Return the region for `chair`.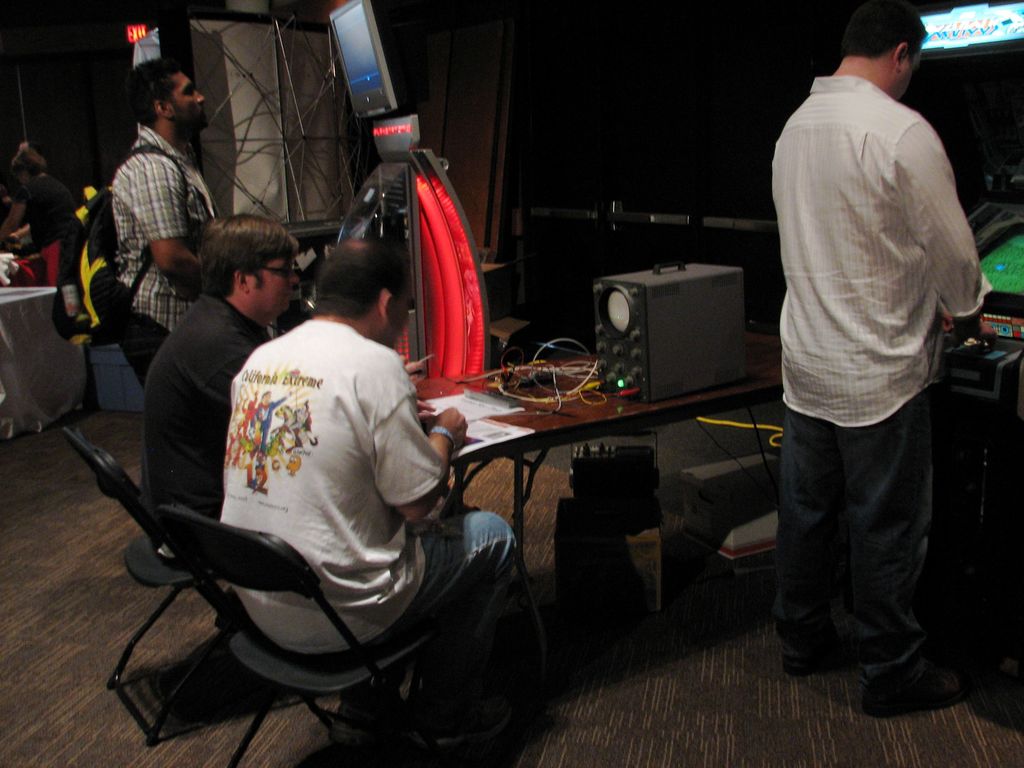
BBox(150, 500, 440, 767).
